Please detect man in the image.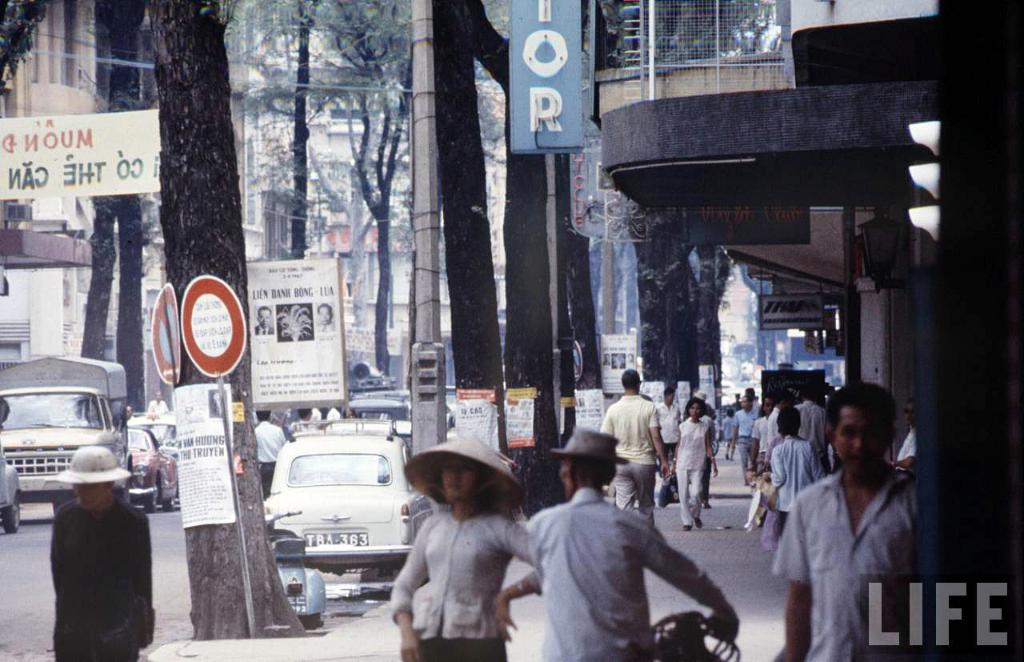
<region>250, 304, 270, 335</region>.
